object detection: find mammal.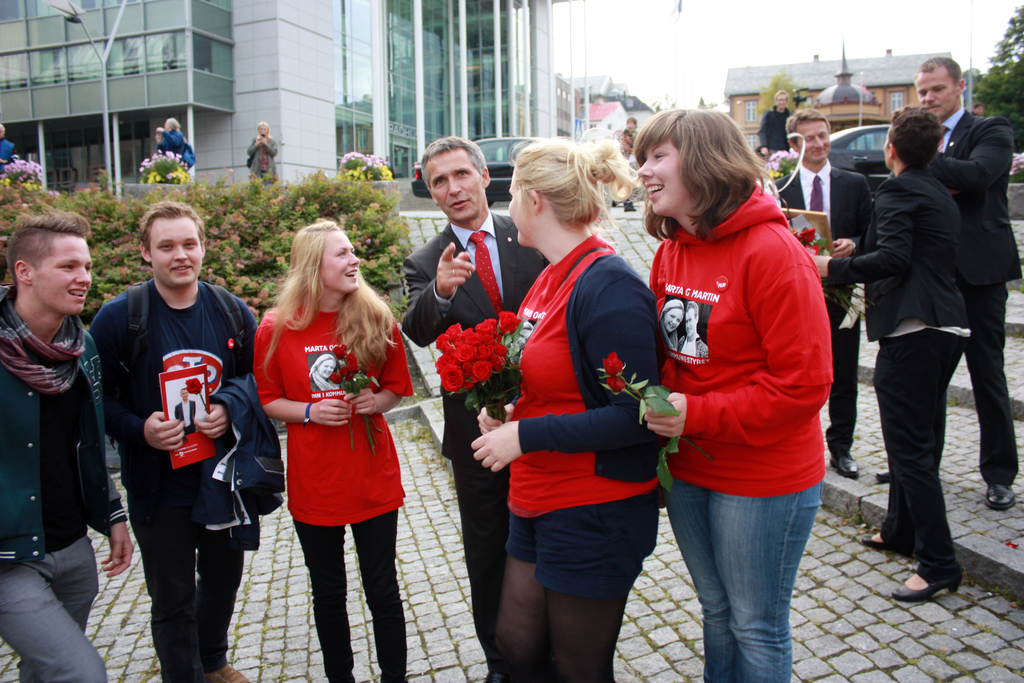
Rect(874, 54, 1018, 512).
